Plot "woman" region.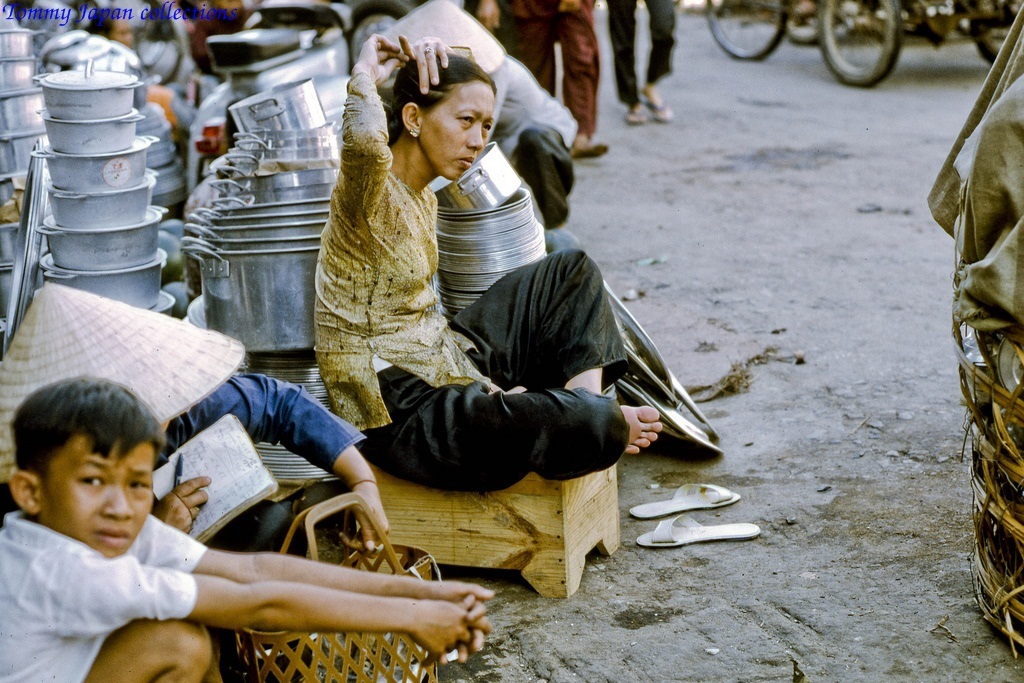
Plotted at (313, 31, 687, 472).
